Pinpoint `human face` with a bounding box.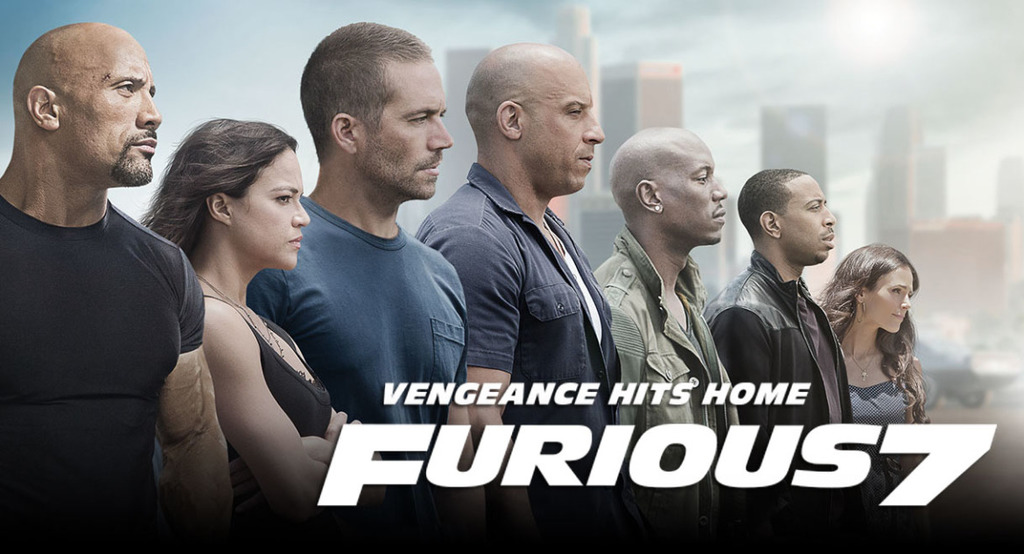
{"left": 231, "top": 148, "right": 310, "bottom": 270}.
